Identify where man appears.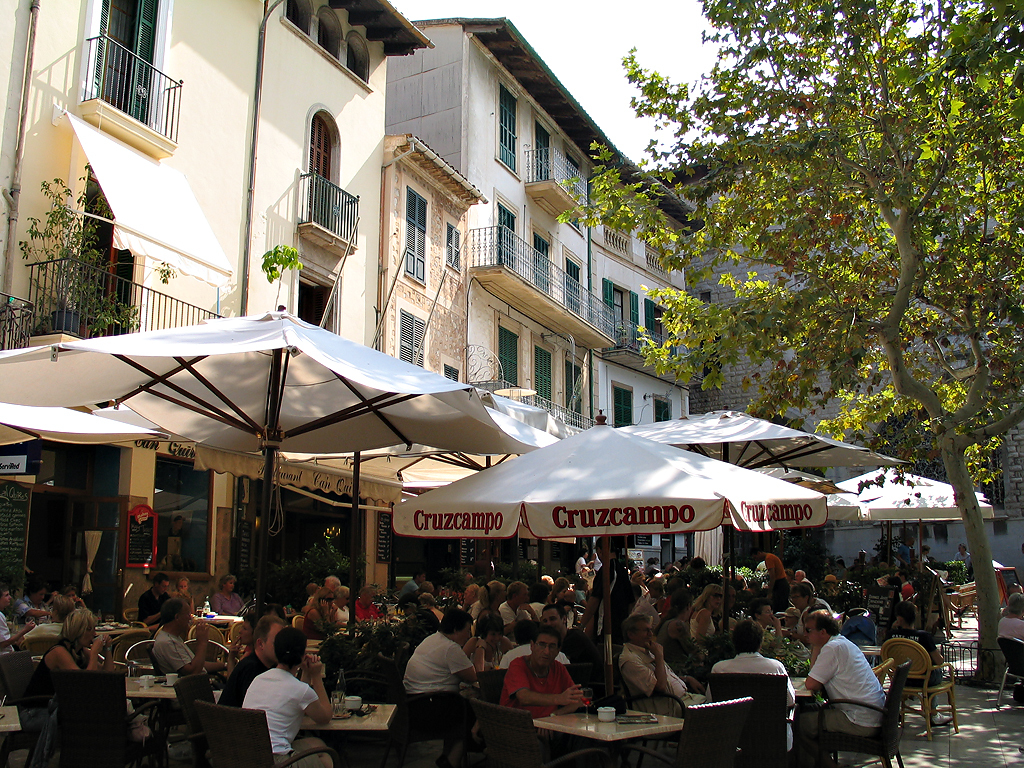
Appears at {"left": 0, "top": 584, "right": 34, "bottom": 652}.
